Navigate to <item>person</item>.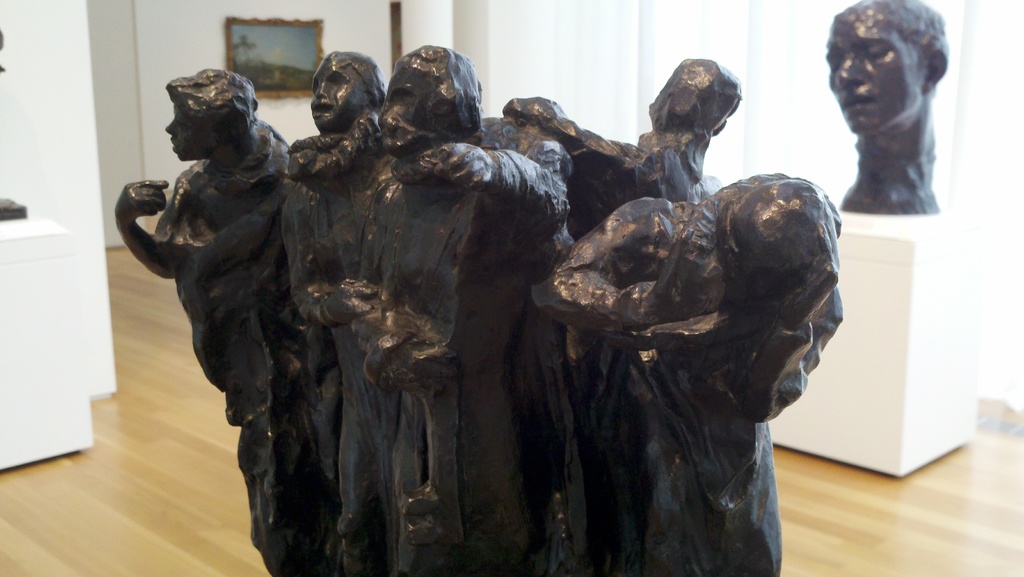
Navigation target: 819,0,950,222.
